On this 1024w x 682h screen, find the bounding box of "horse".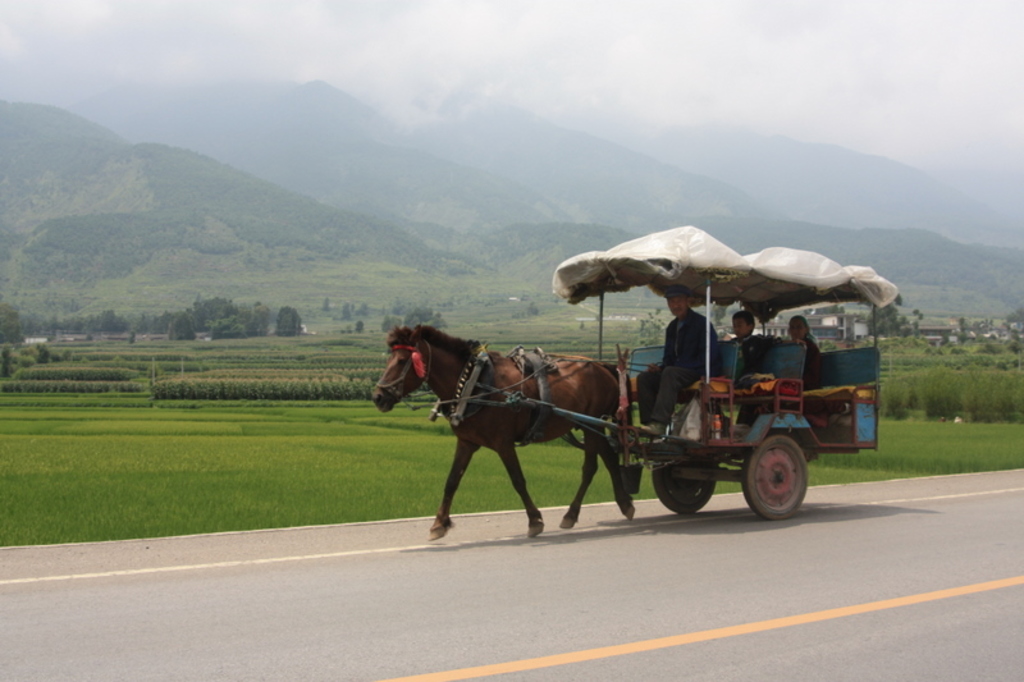
Bounding box: 370:315:639:543.
